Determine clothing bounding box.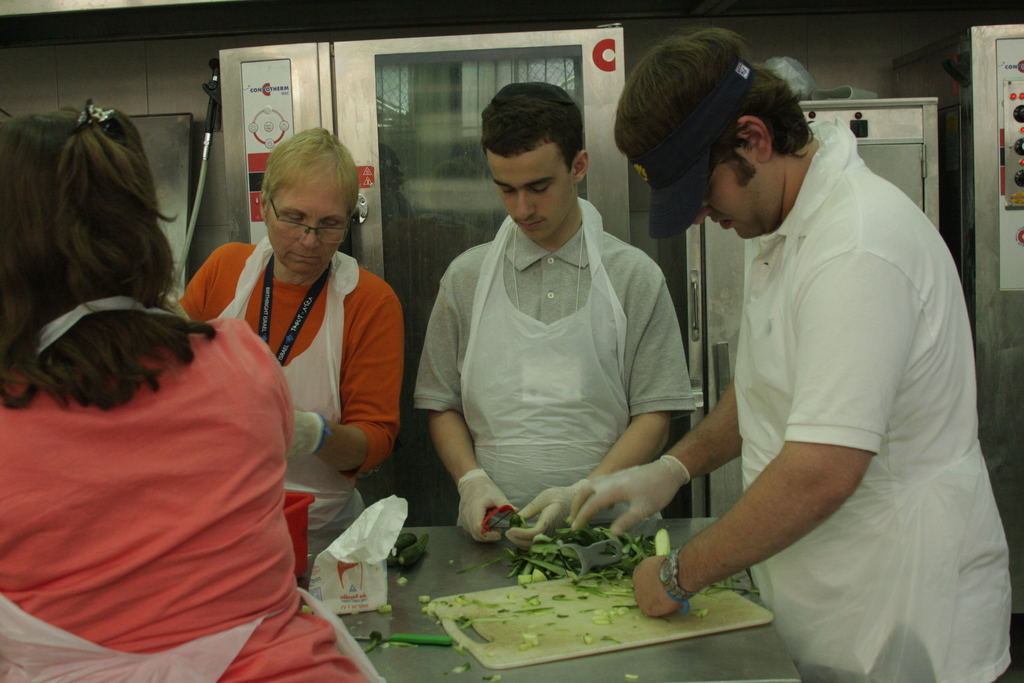
Determined: [401, 199, 713, 528].
